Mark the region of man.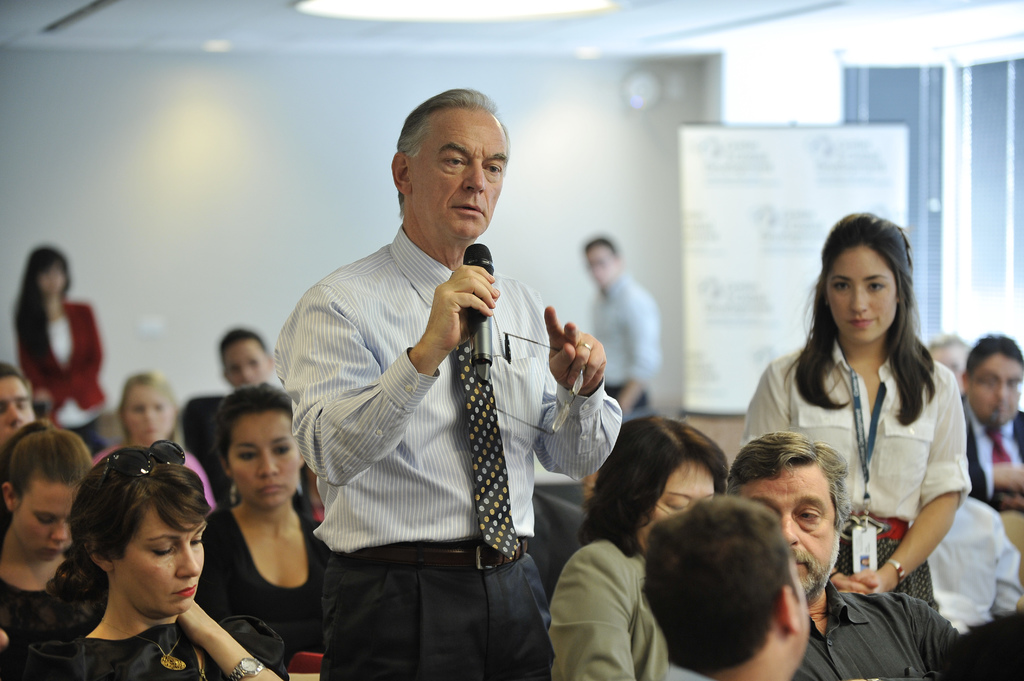
Region: l=722, t=429, r=964, b=680.
